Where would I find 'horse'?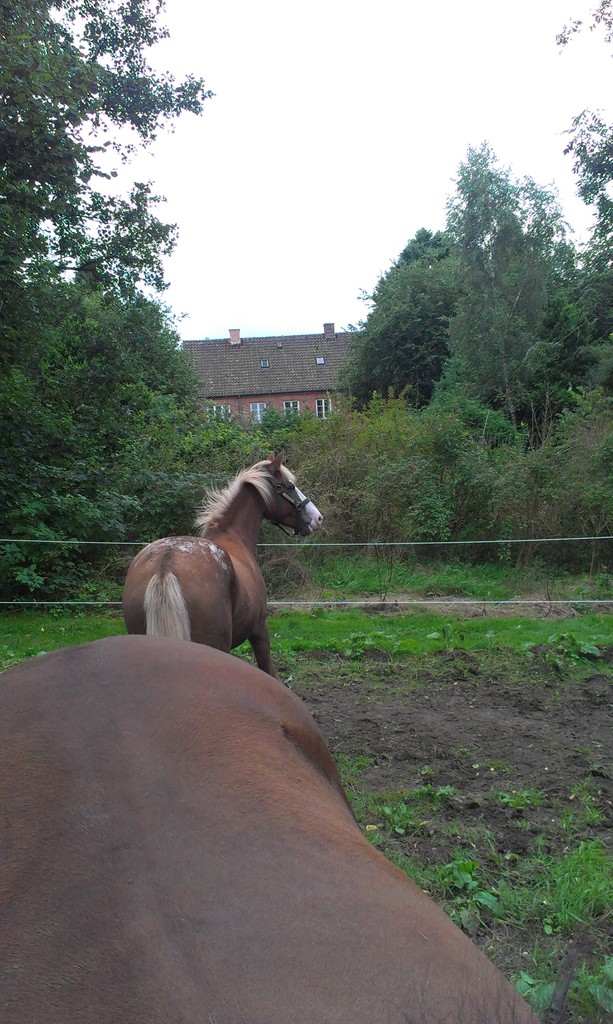
At [0,634,540,1023].
